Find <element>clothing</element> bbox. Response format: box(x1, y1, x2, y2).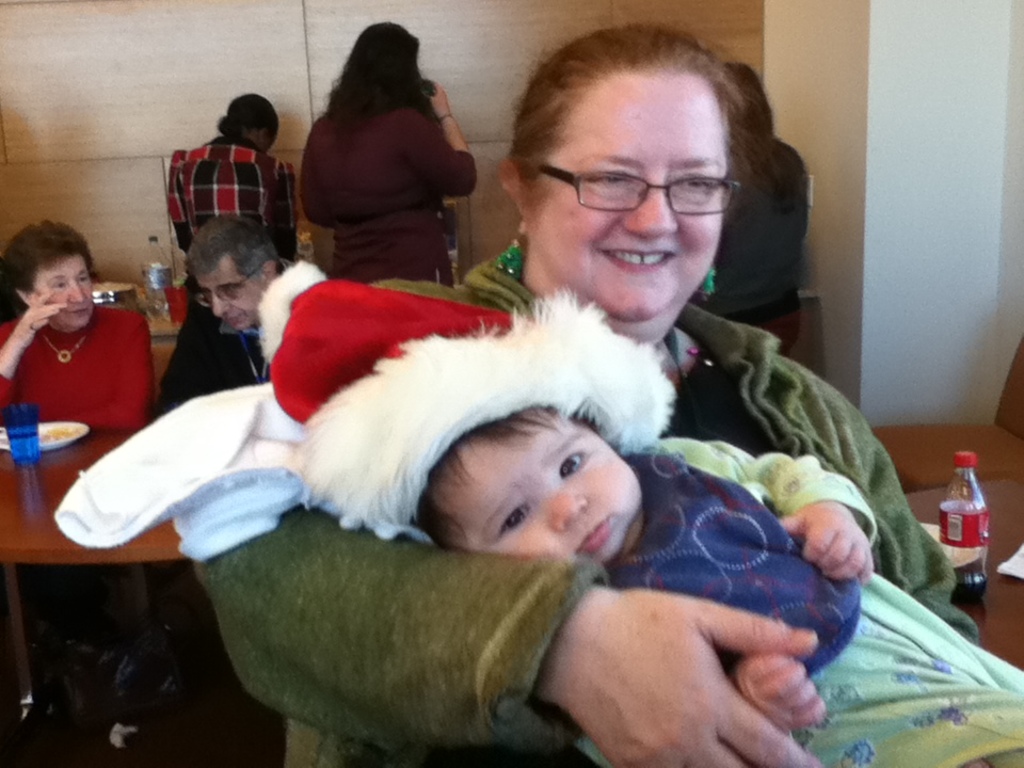
box(610, 453, 1023, 767).
